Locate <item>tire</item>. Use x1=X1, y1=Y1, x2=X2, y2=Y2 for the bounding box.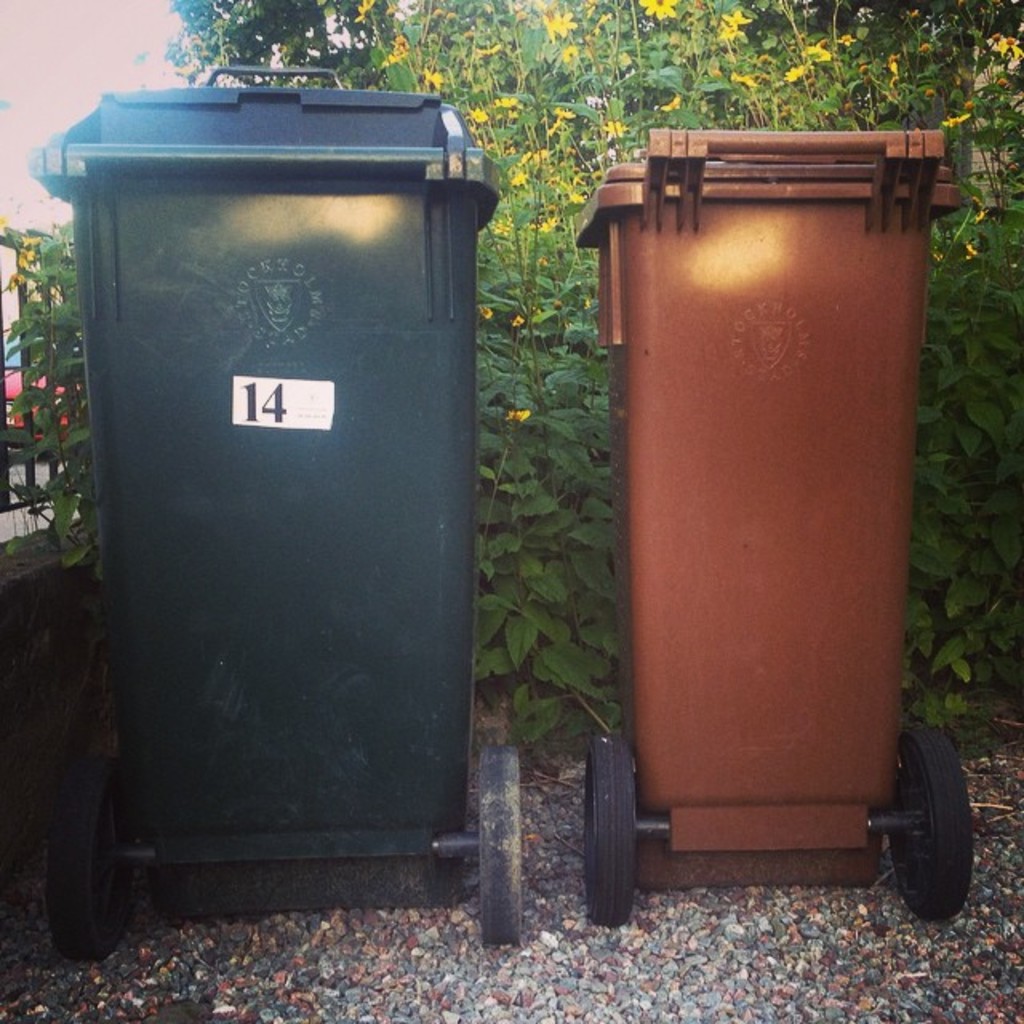
x1=901, y1=722, x2=979, y2=922.
